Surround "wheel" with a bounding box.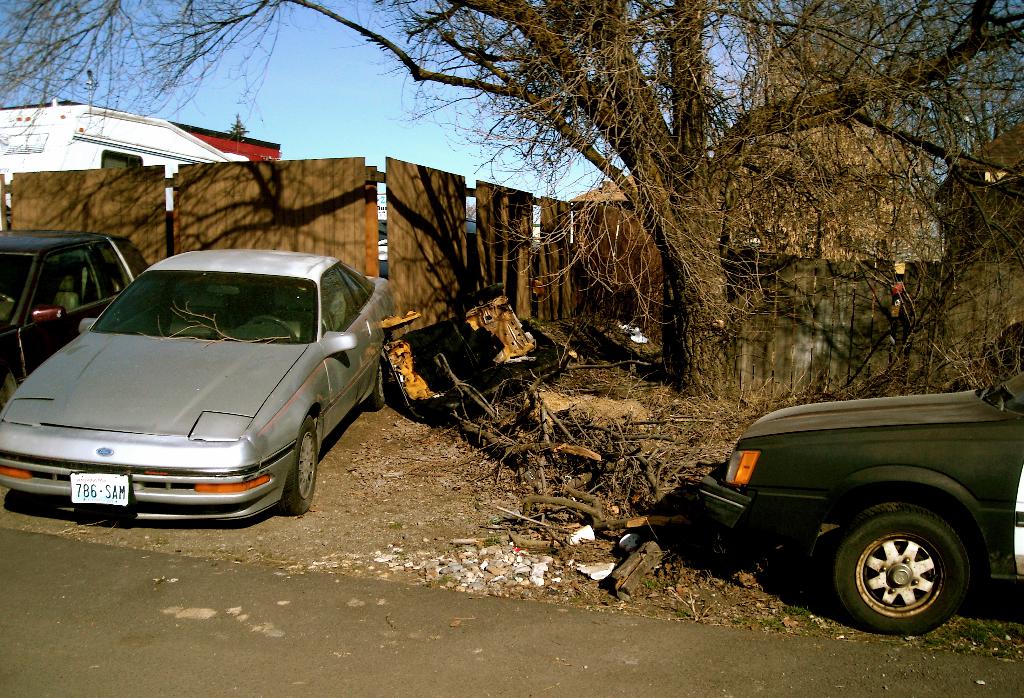
l=362, t=365, r=388, b=409.
